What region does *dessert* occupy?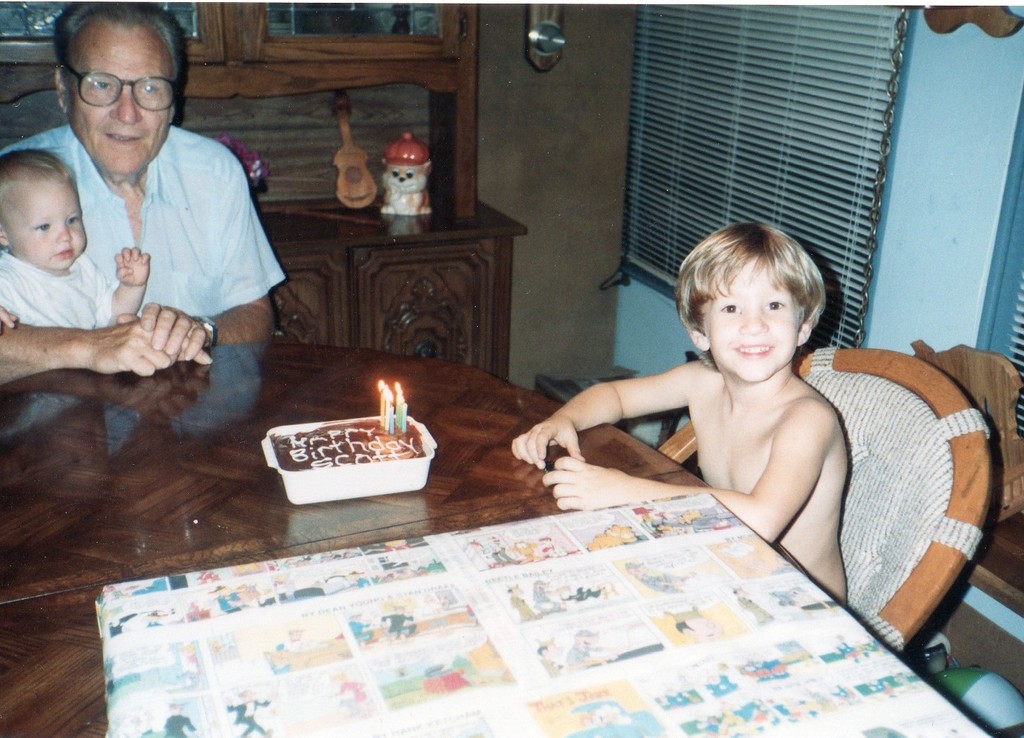
locate(270, 415, 424, 481).
